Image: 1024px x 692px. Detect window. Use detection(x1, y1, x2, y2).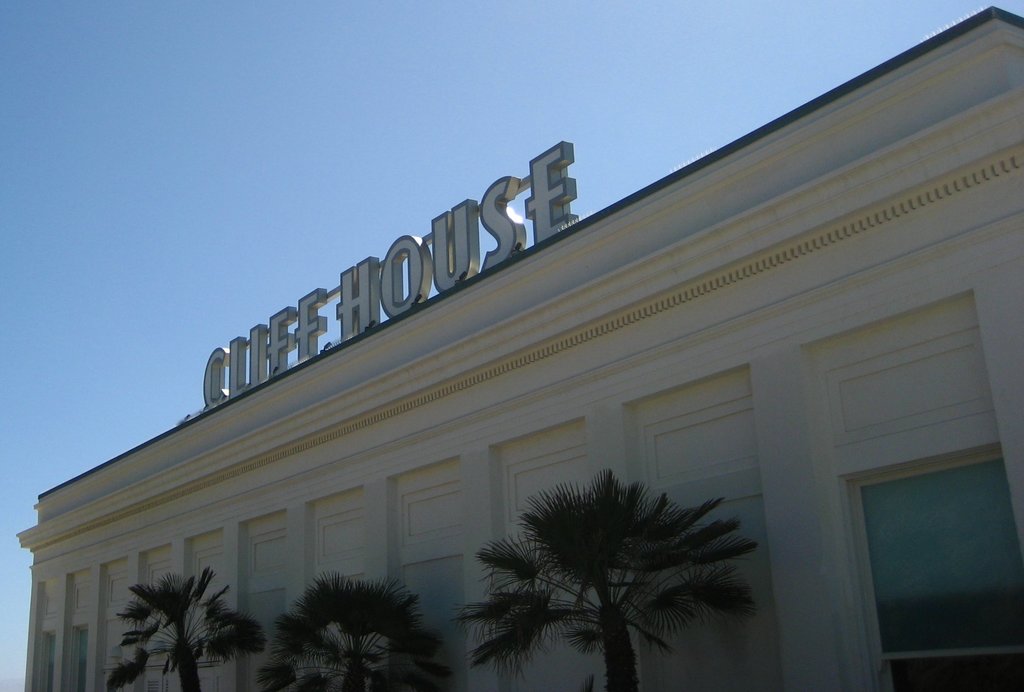
detection(402, 561, 467, 690).
